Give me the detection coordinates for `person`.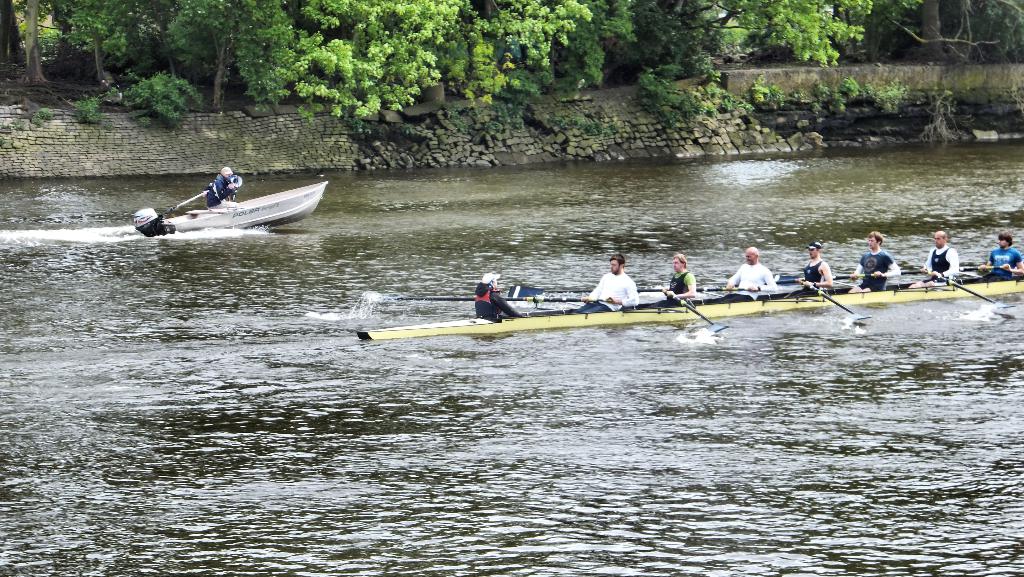
{"left": 729, "top": 247, "right": 779, "bottom": 289}.
